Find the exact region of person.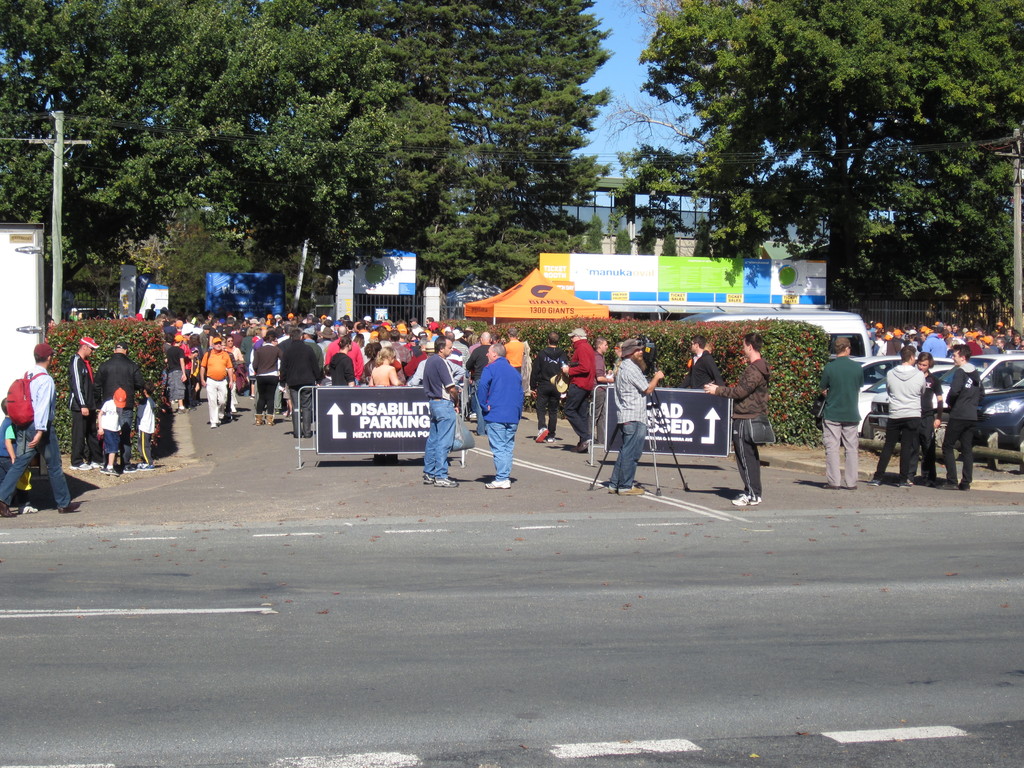
Exact region: [x1=0, y1=397, x2=49, y2=515].
